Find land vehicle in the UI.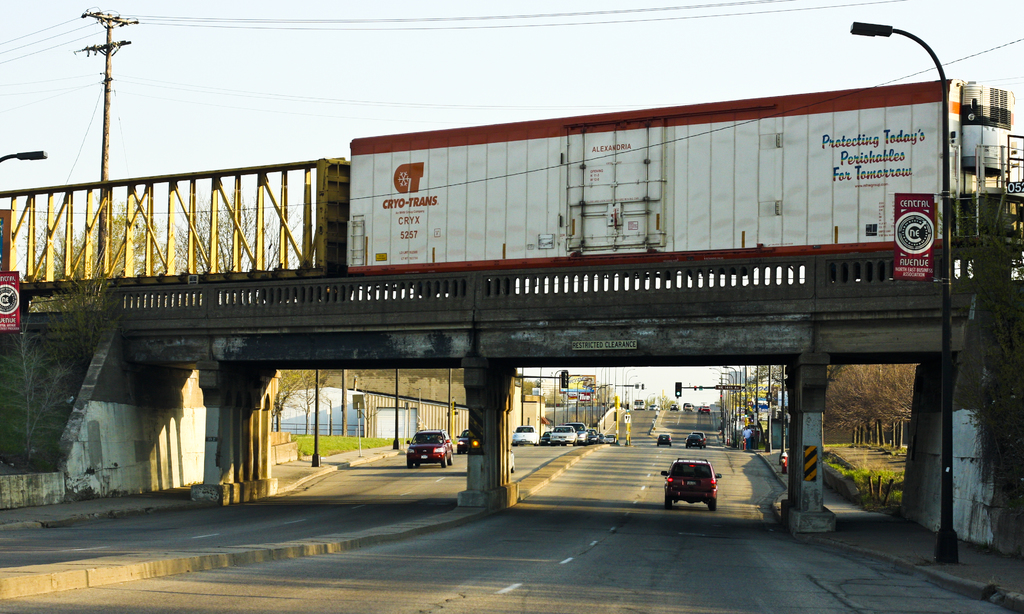
UI element at left=633, top=396, right=647, bottom=412.
